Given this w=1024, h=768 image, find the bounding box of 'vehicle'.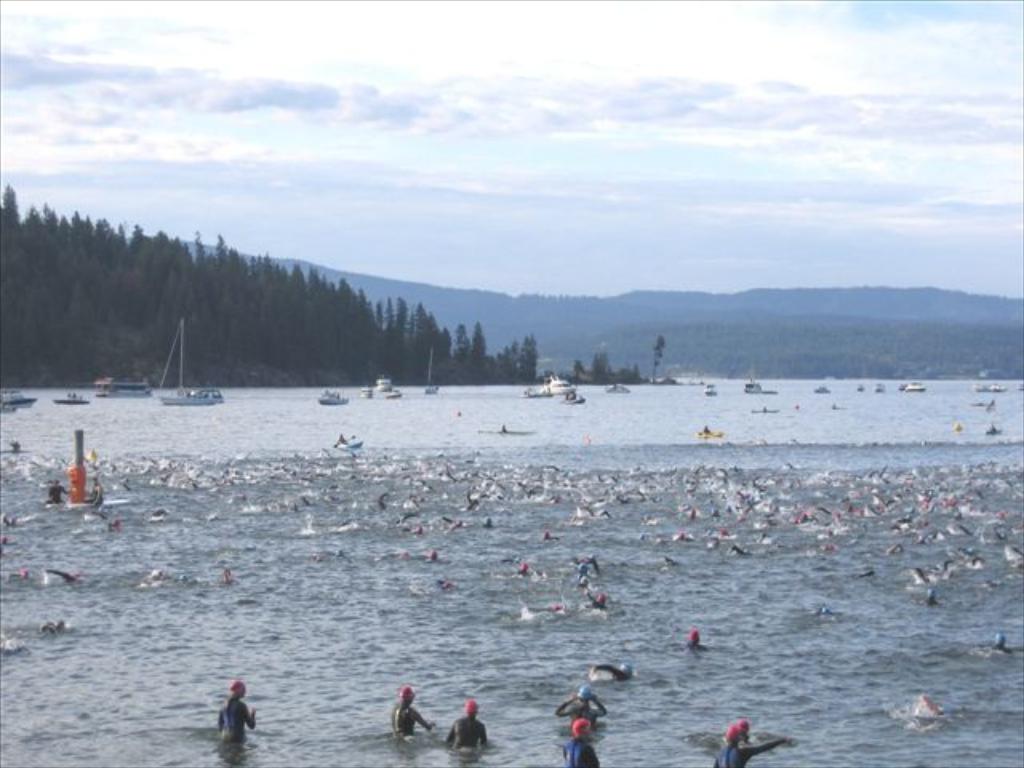
locate(150, 317, 221, 406).
